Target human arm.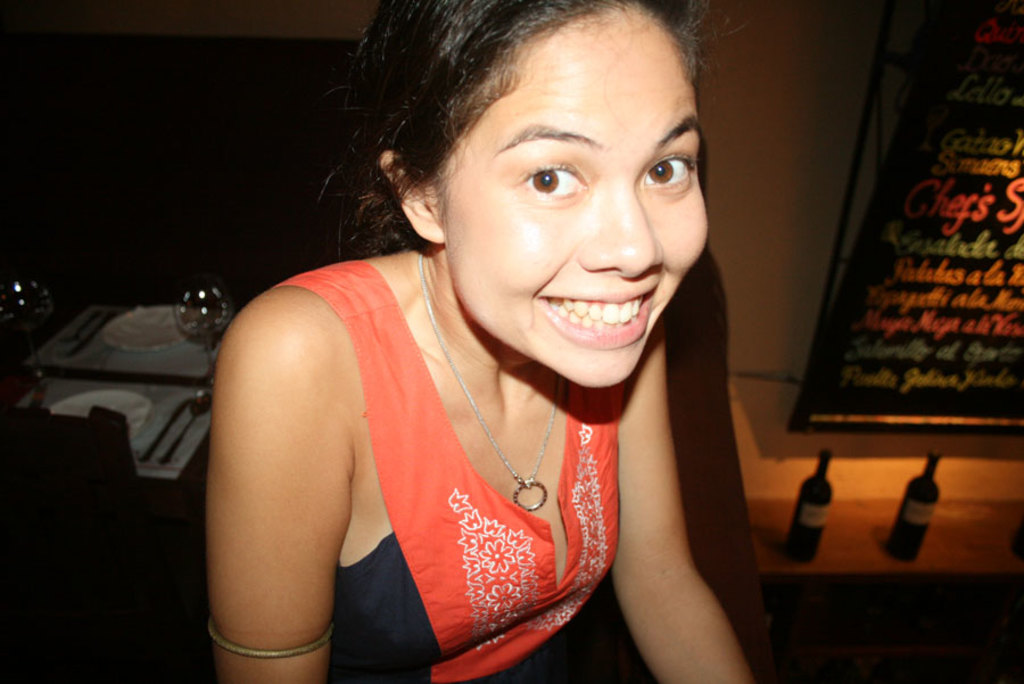
Target region: x1=610 y1=312 x2=751 y2=683.
